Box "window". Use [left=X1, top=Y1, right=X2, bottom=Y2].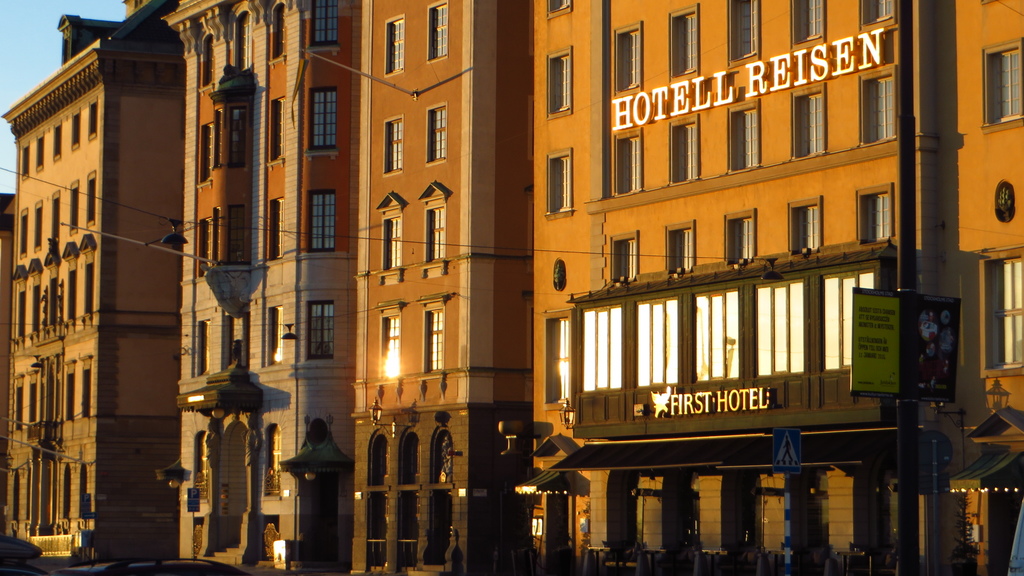
[left=728, top=107, right=759, bottom=168].
